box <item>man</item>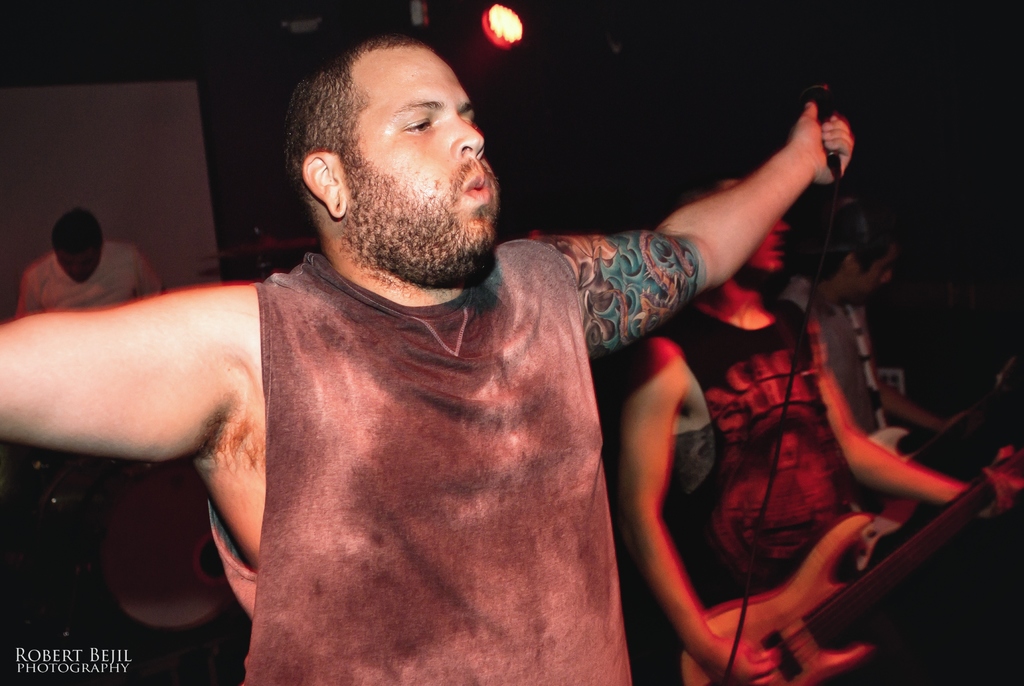
l=60, t=31, r=906, b=680
